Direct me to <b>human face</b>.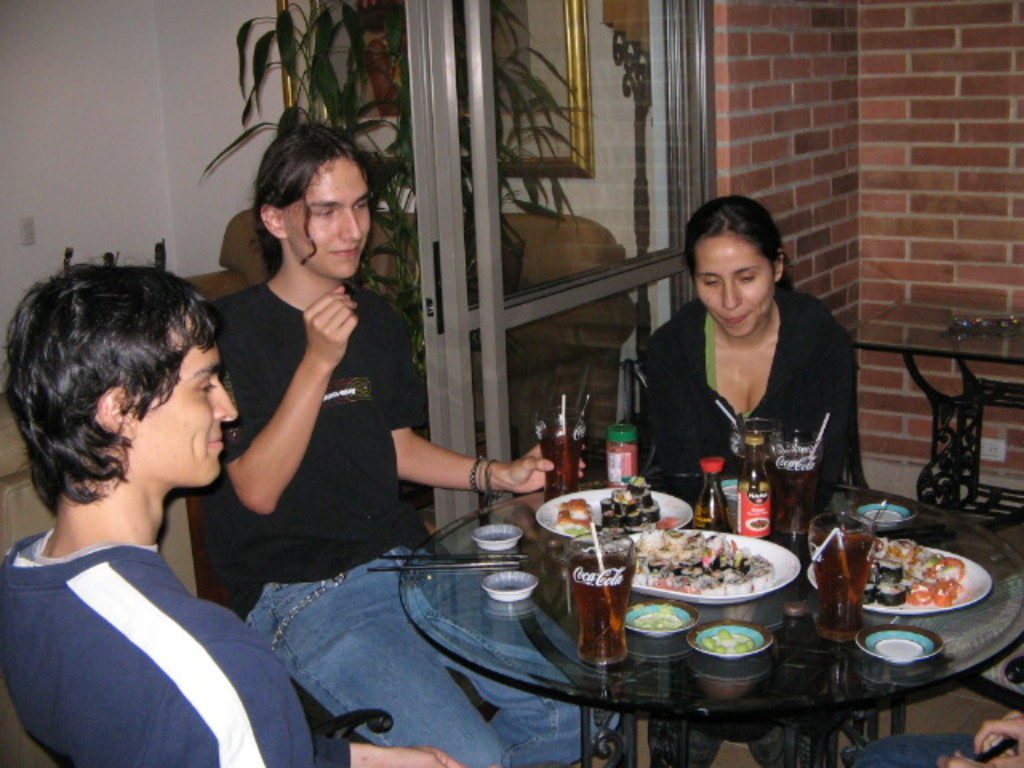
Direction: (left=142, top=310, right=238, bottom=482).
